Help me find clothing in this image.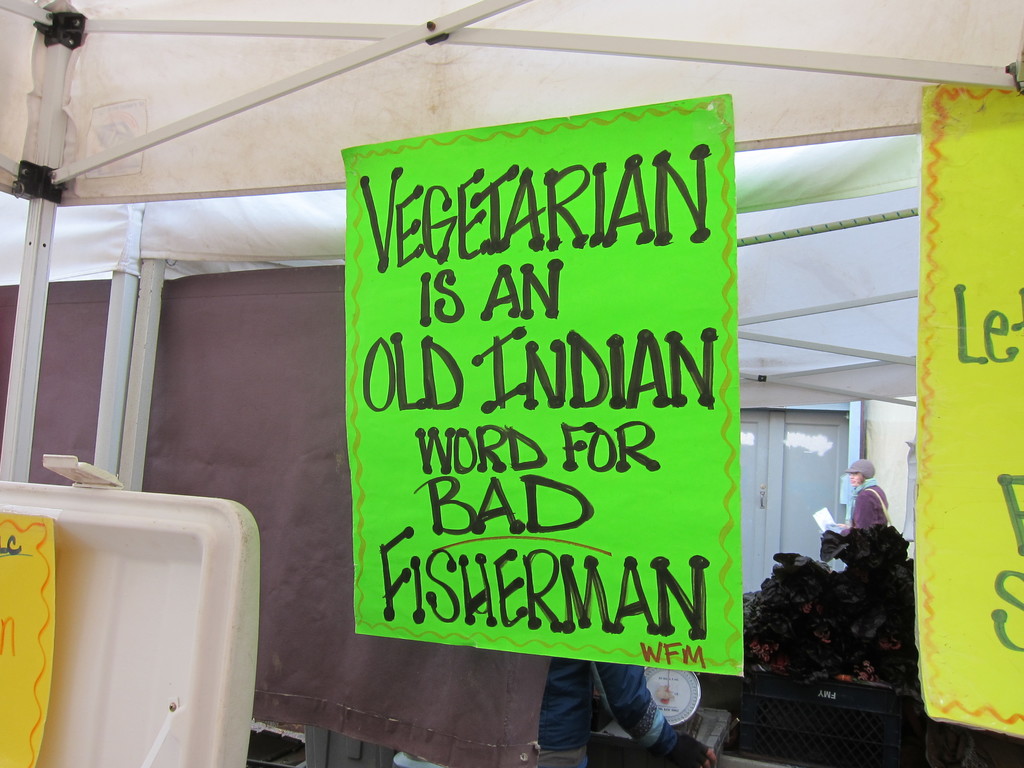
Found it: (809,453,887,544).
